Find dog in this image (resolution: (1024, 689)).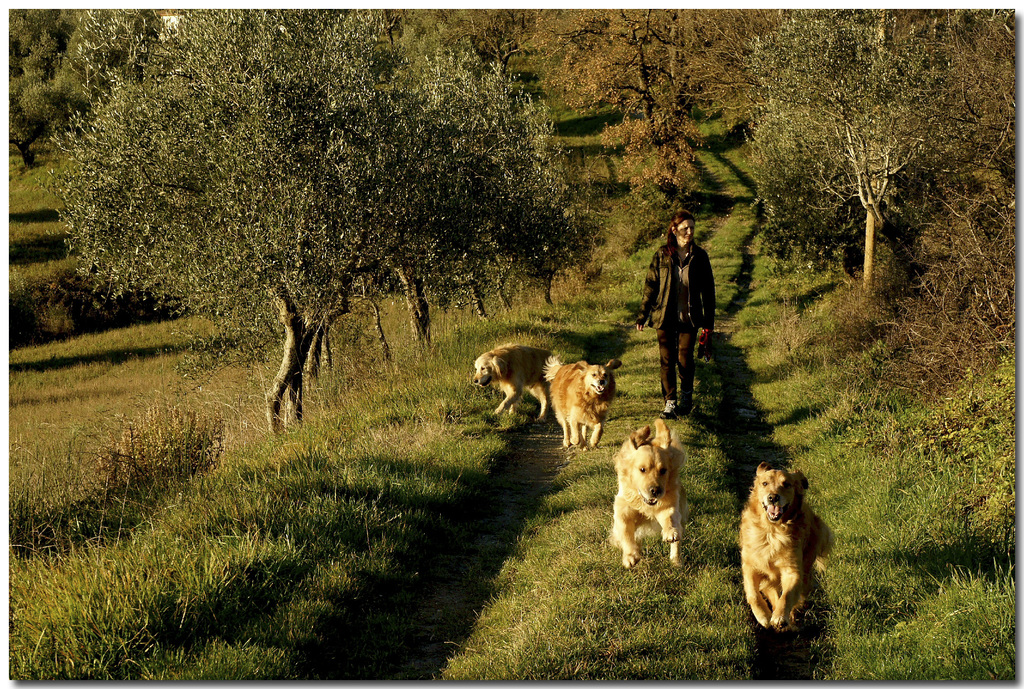
(467, 342, 567, 434).
